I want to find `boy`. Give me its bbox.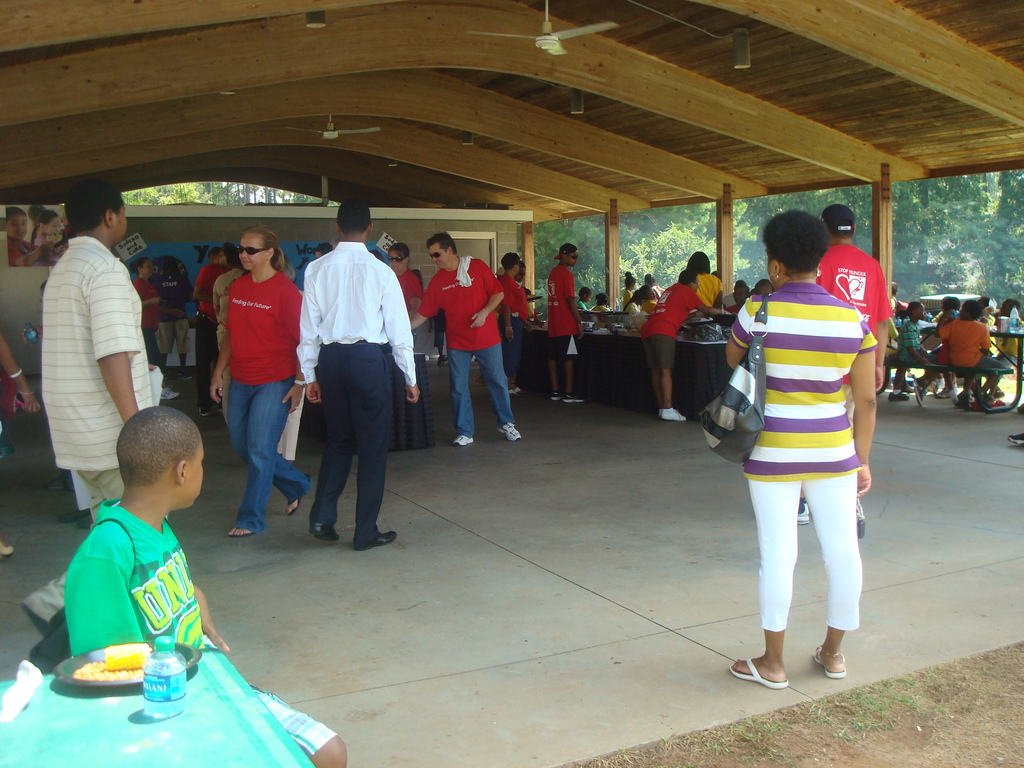
<box>57,398,347,767</box>.
